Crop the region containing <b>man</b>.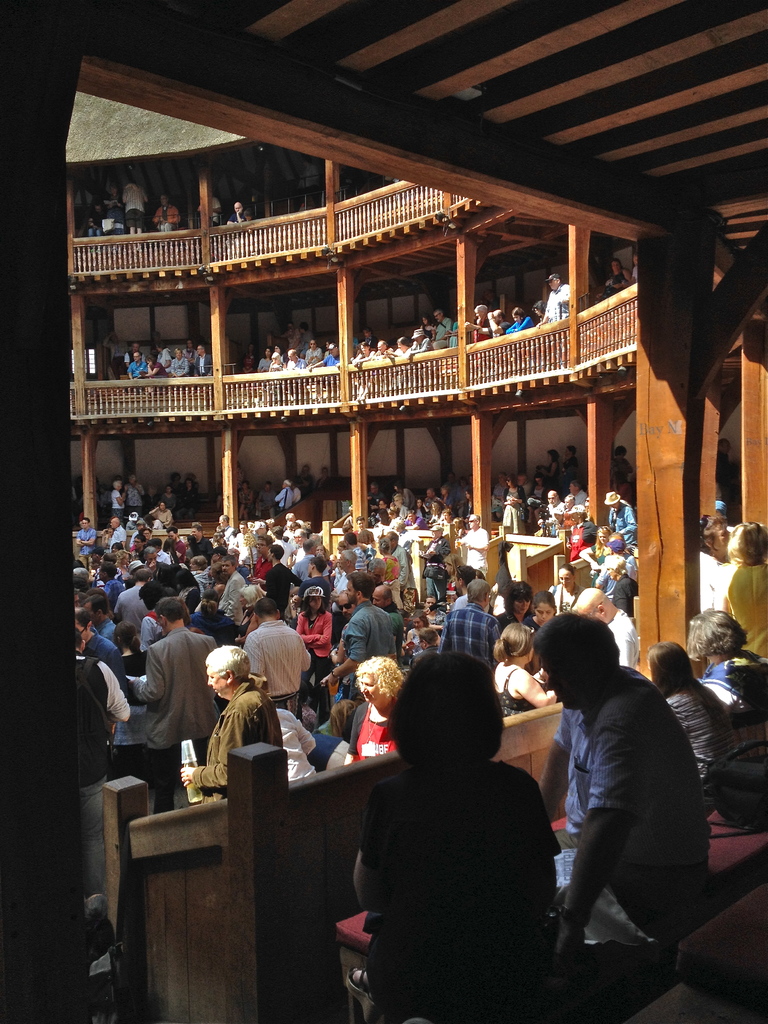
Crop region: 70/602/124/742.
